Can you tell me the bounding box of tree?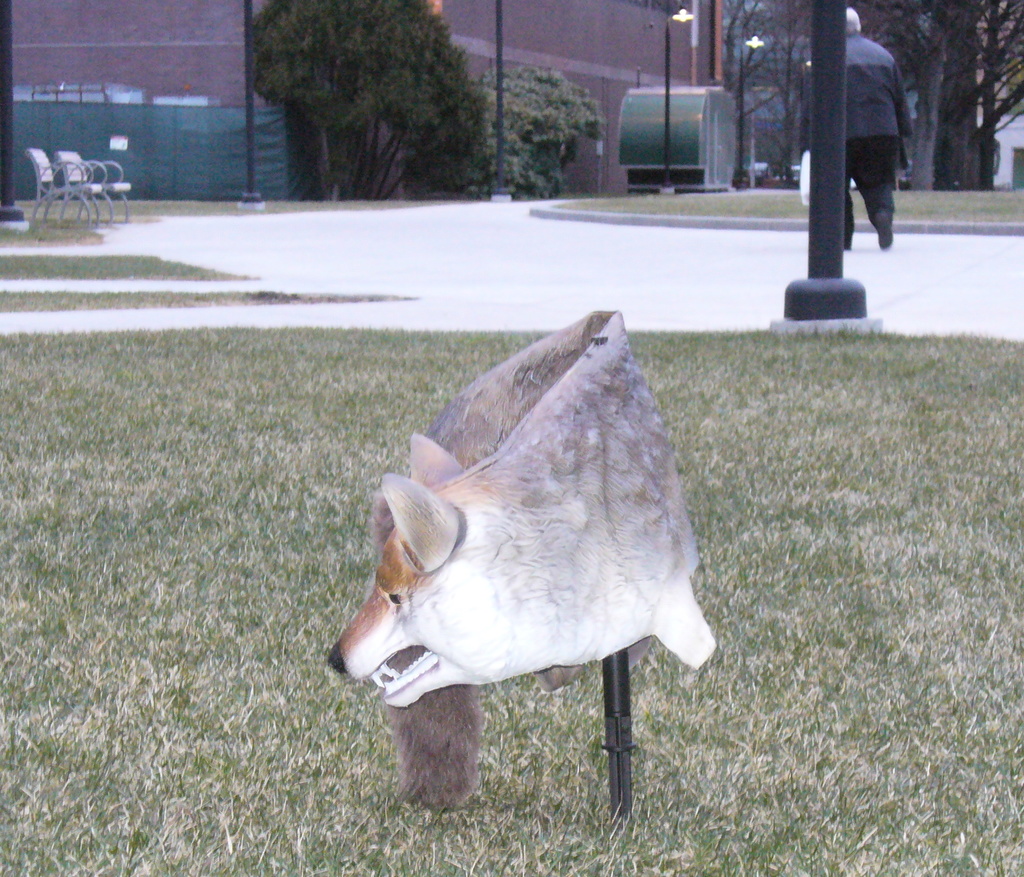
(left=0, top=330, right=1023, bottom=876).
